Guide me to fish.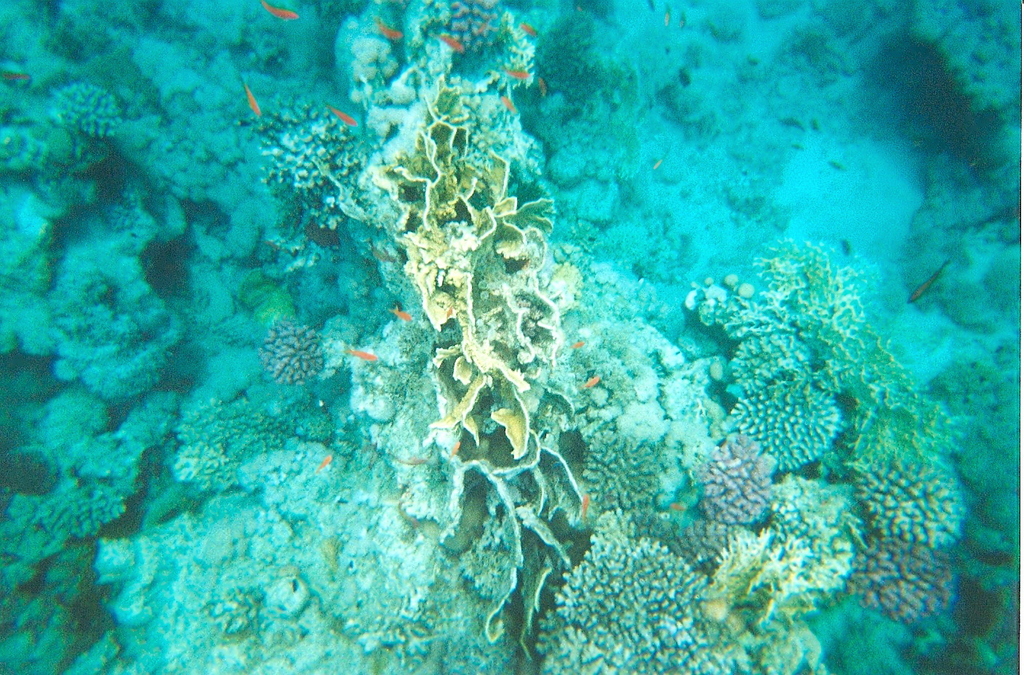
Guidance: l=577, t=374, r=600, b=390.
